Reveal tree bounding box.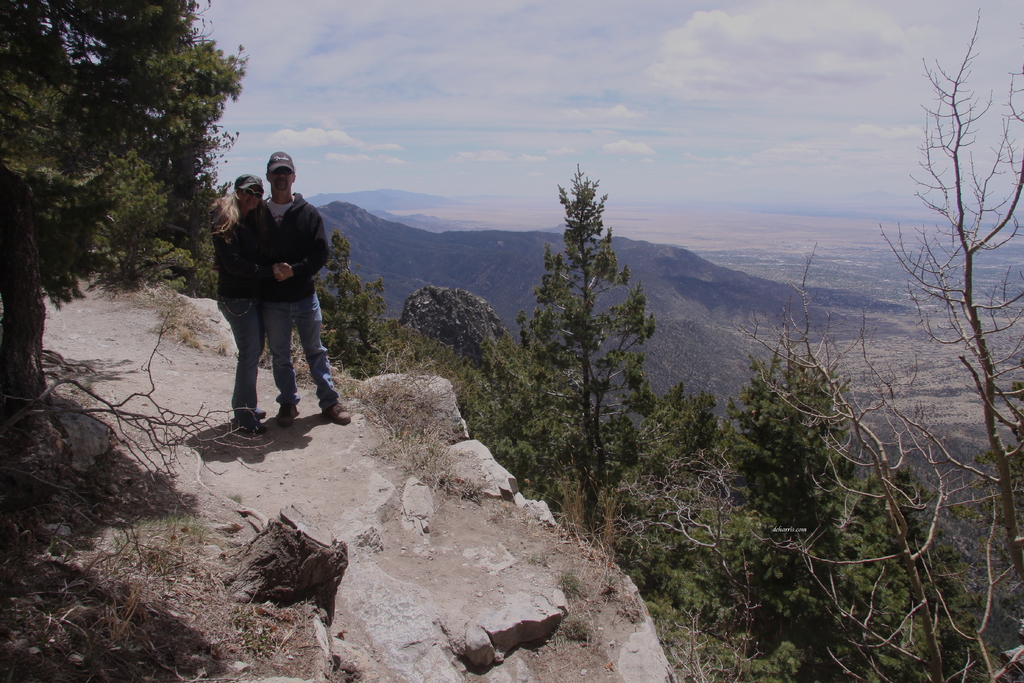
Revealed: 0/0/246/408.
